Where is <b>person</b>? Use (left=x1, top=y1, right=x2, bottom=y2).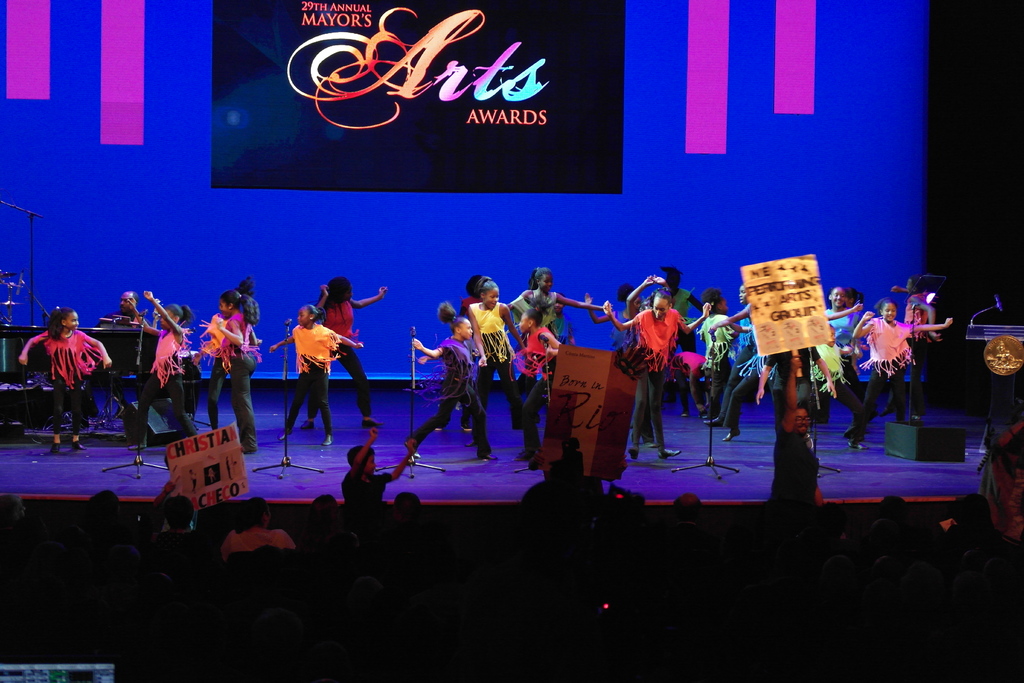
(left=217, top=291, right=264, bottom=455).
